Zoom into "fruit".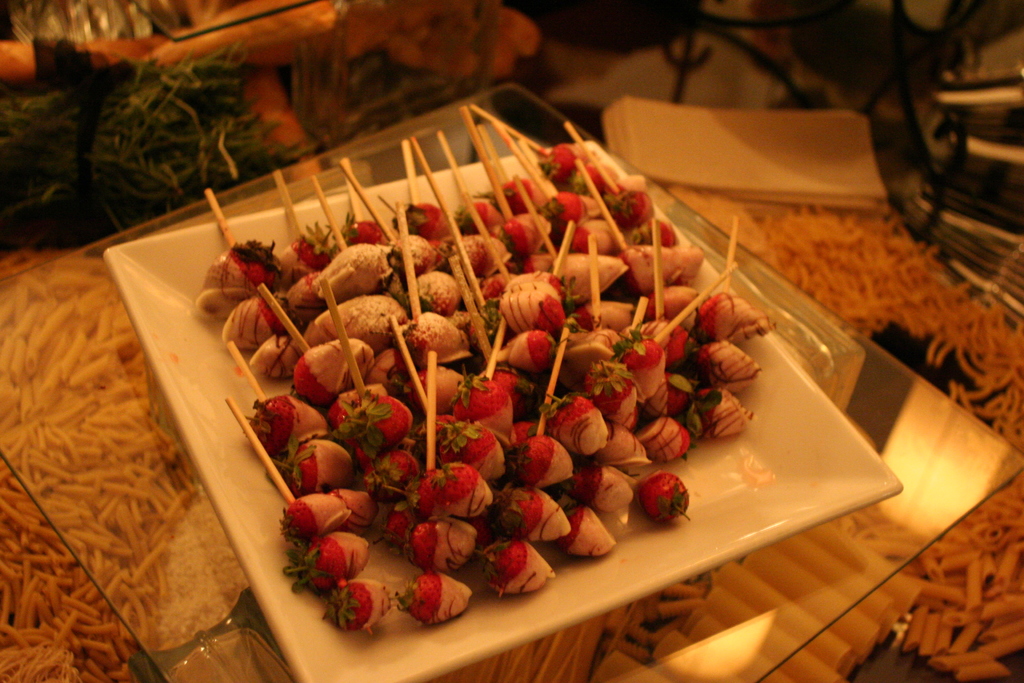
Zoom target: l=396, t=579, r=471, b=641.
